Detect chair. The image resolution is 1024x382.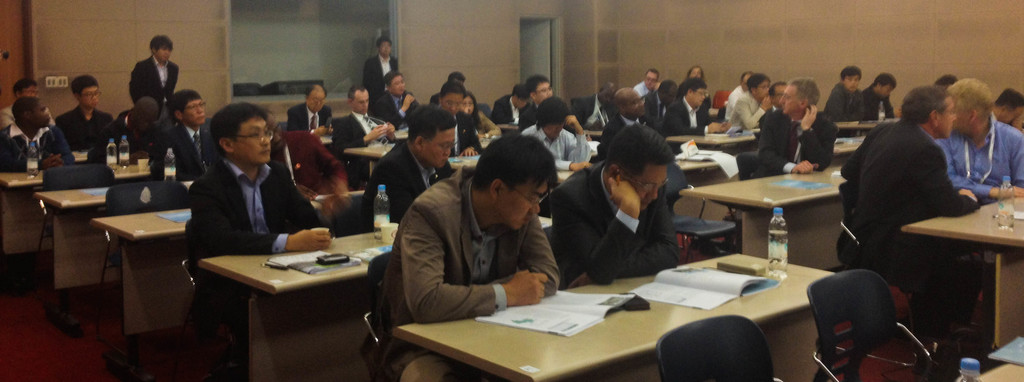
bbox=(332, 193, 366, 243).
